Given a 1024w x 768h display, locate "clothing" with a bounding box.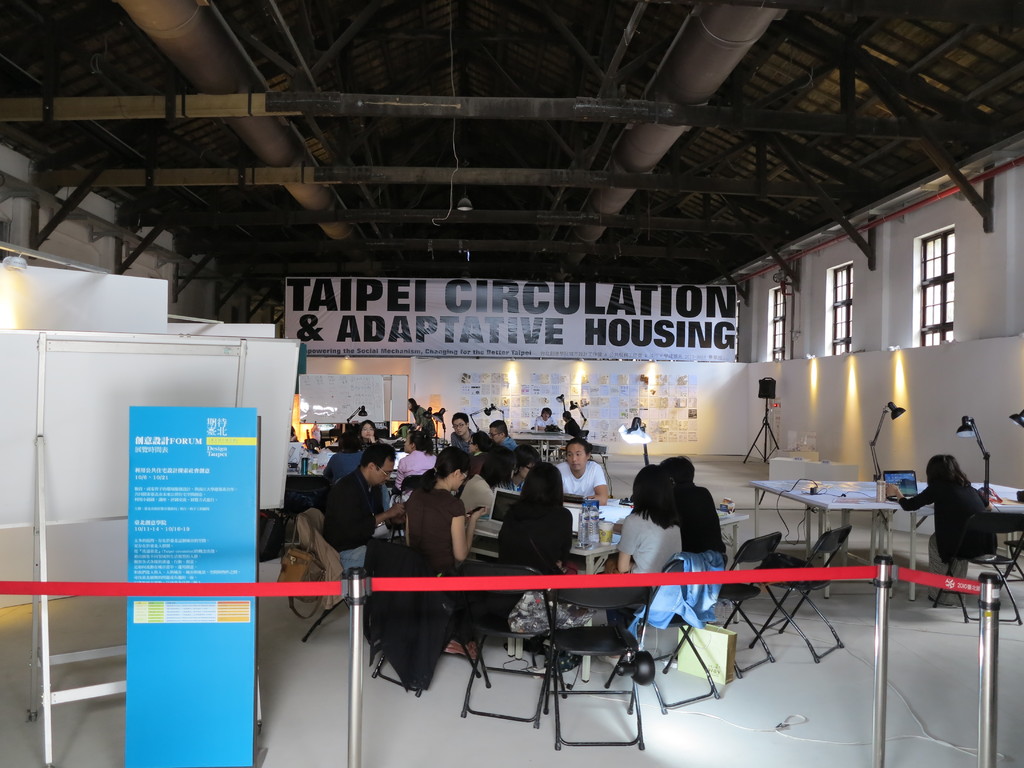
Located: pyautogui.locateOnScreen(477, 451, 511, 490).
